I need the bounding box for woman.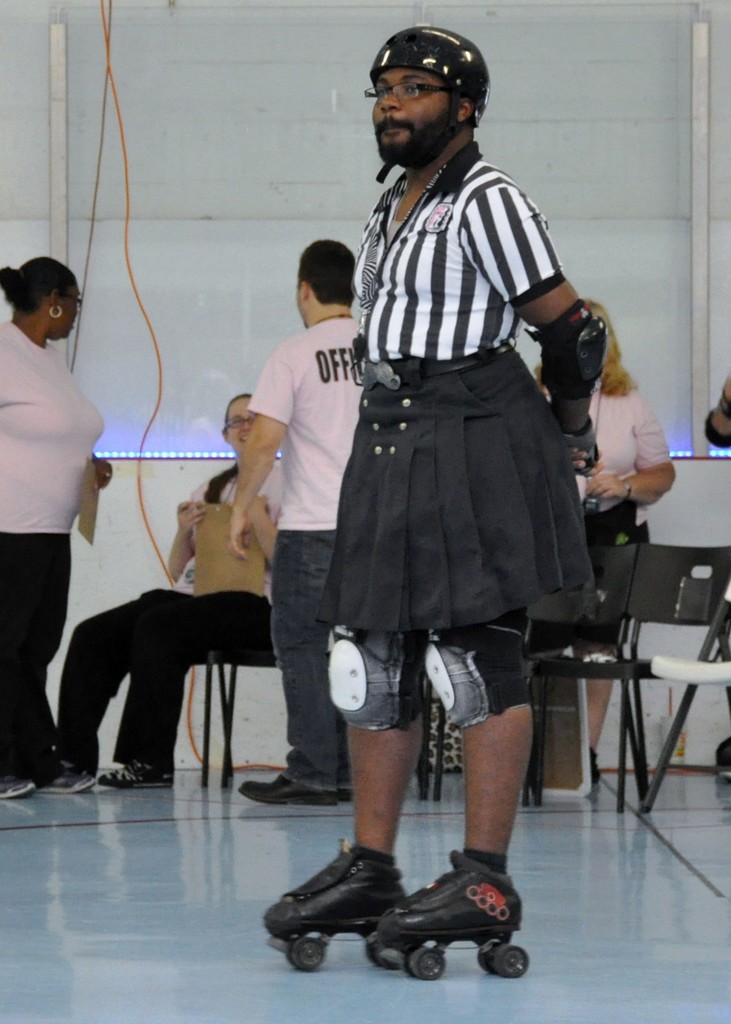
Here it is: [533, 296, 680, 777].
